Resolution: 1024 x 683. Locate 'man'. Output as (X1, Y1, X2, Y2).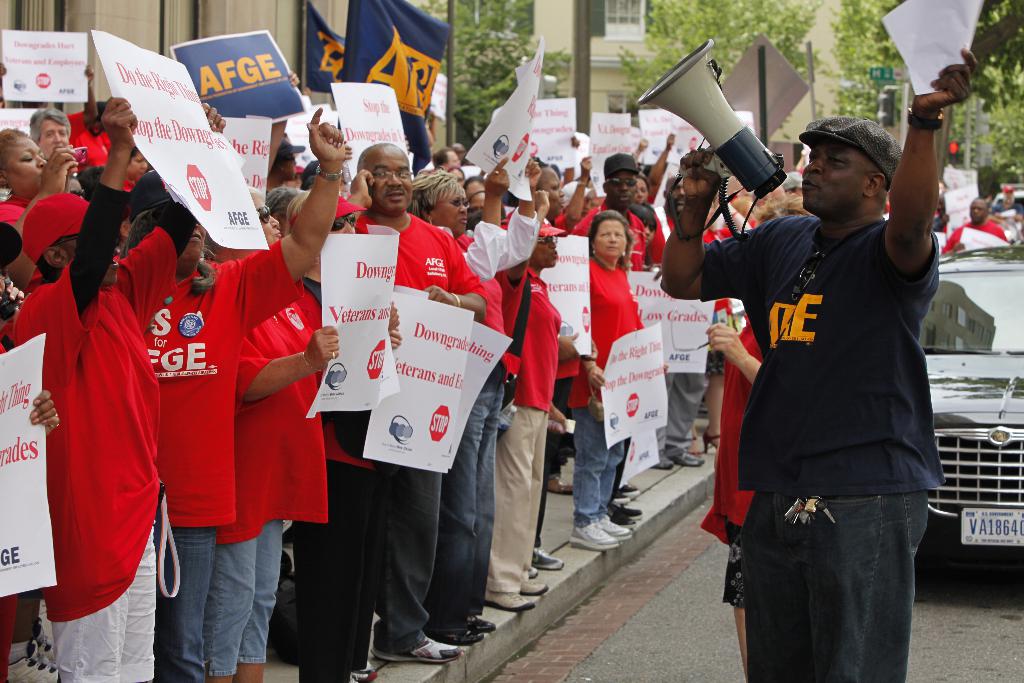
(567, 142, 672, 294).
